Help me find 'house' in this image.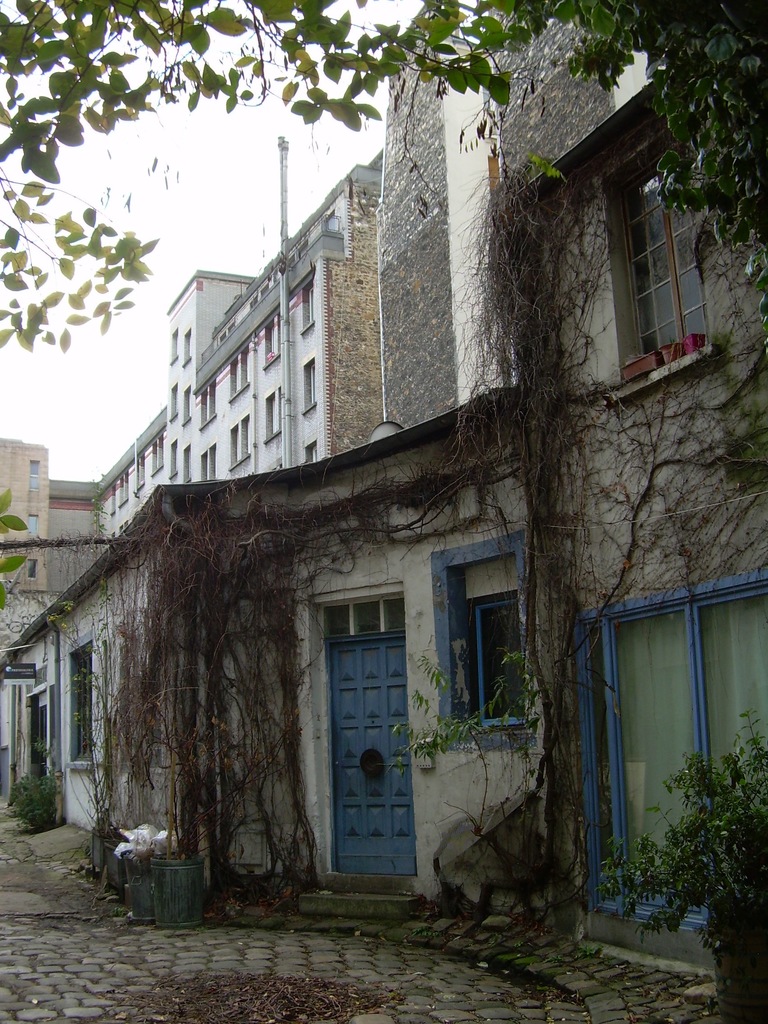
Found it: region(0, 600, 61, 817).
